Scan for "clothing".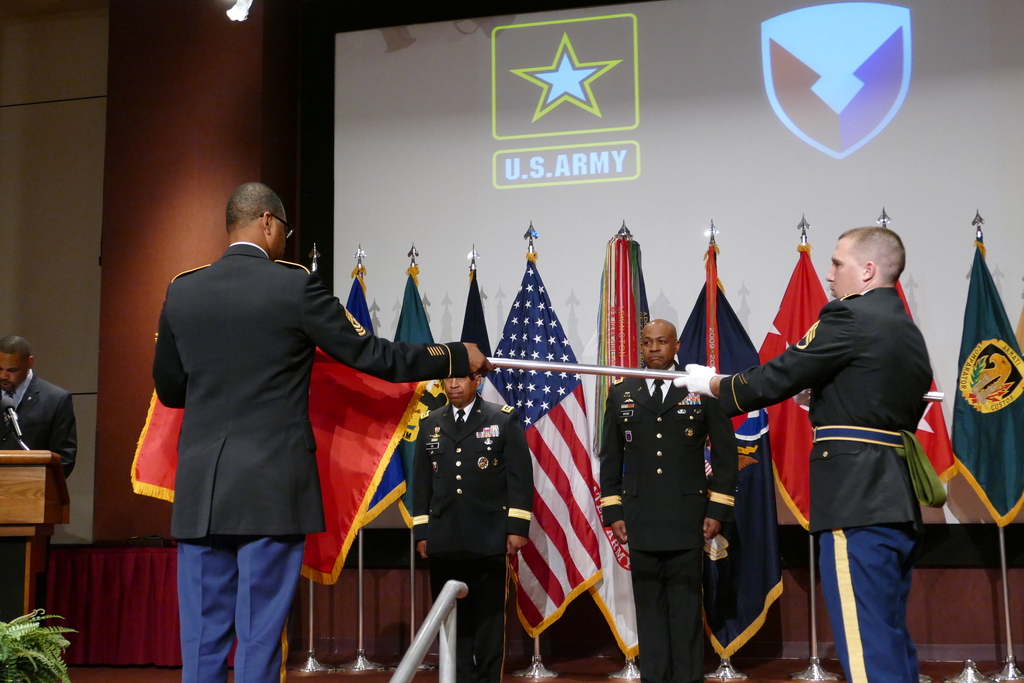
Scan result: Rect(0, 370, 76, 484).
